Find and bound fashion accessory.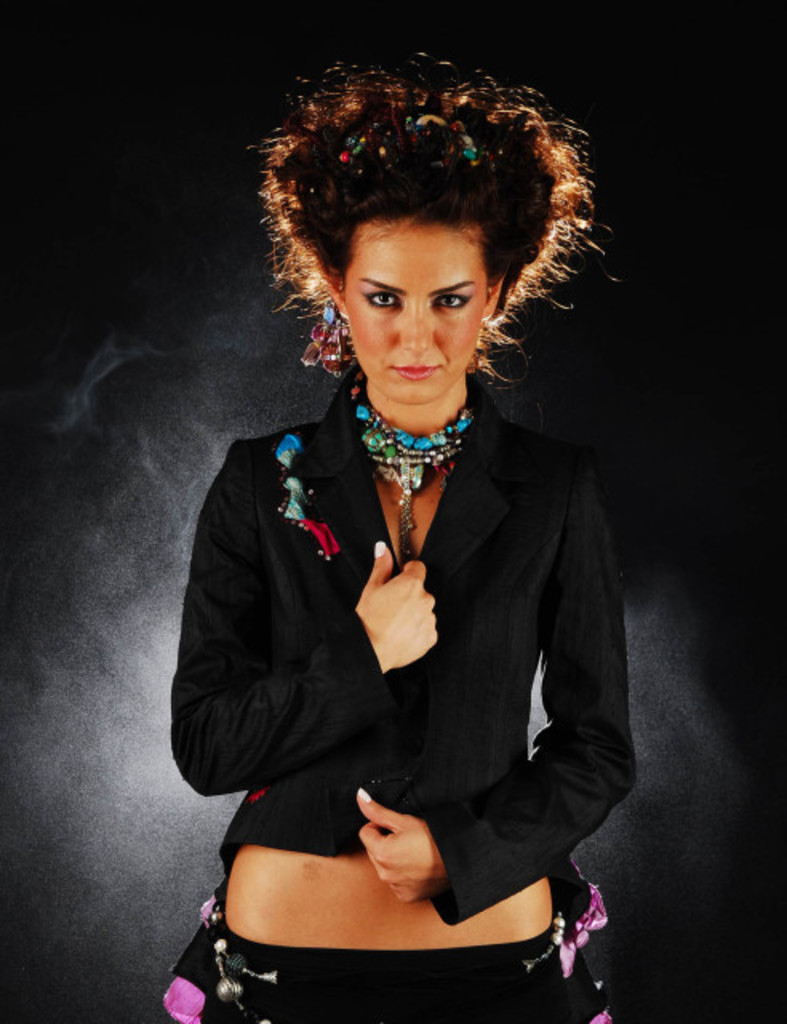
Bound: {"left": 198, "top": 894, "right": 277, "bottom": 1022}.
